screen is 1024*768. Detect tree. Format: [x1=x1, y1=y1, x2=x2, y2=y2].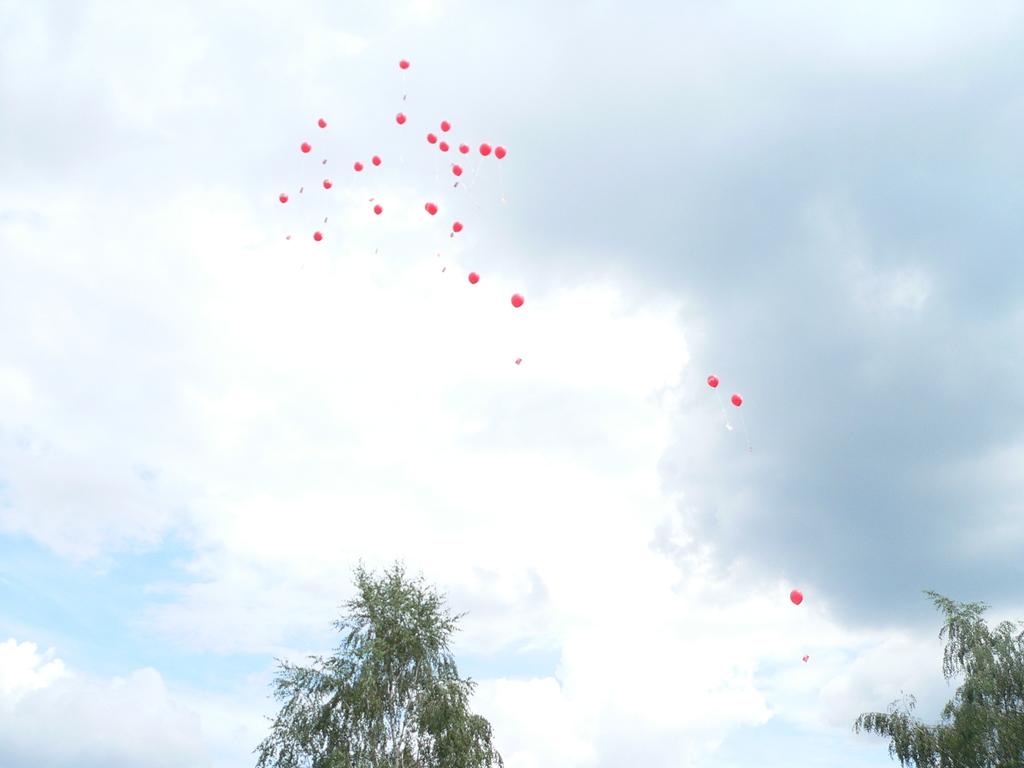
[x1=253, y1=560, x2=503, y2=767].
